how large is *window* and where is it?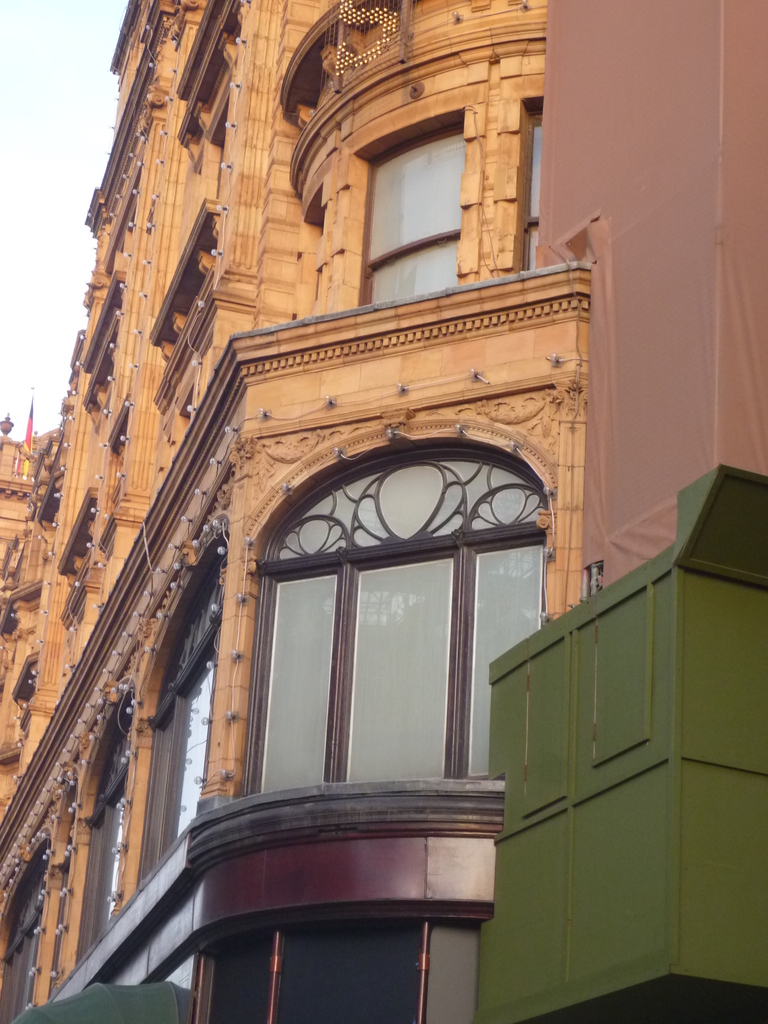
Bounding box: pyautogui.locateOnScreen(244, 415, 538, 806).
